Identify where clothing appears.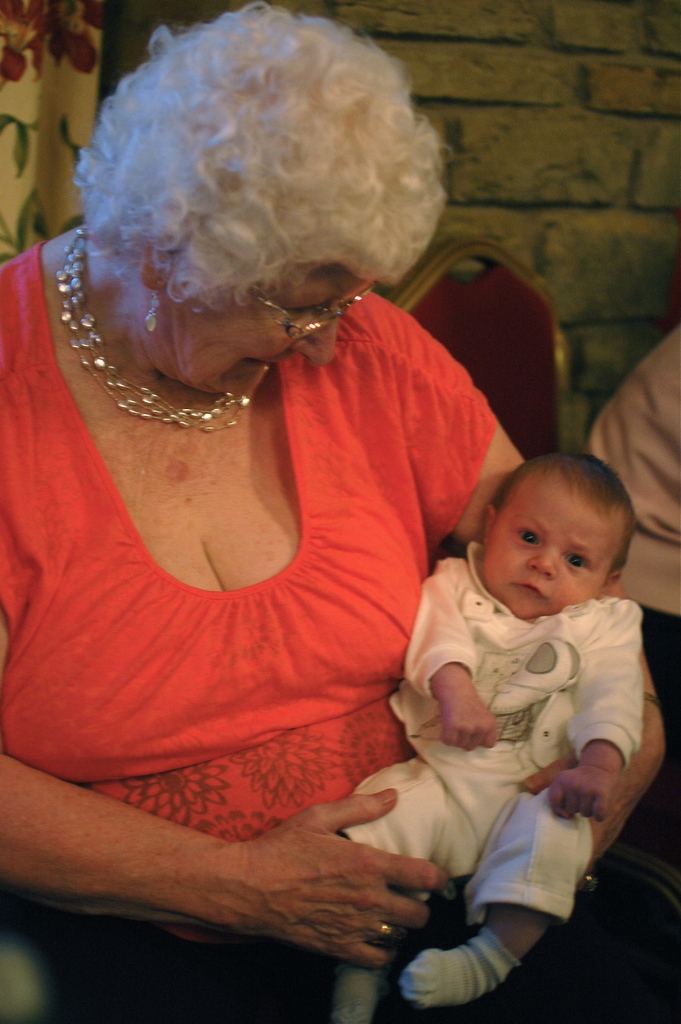
Appears at rect(0, 241, 609, 1023).
